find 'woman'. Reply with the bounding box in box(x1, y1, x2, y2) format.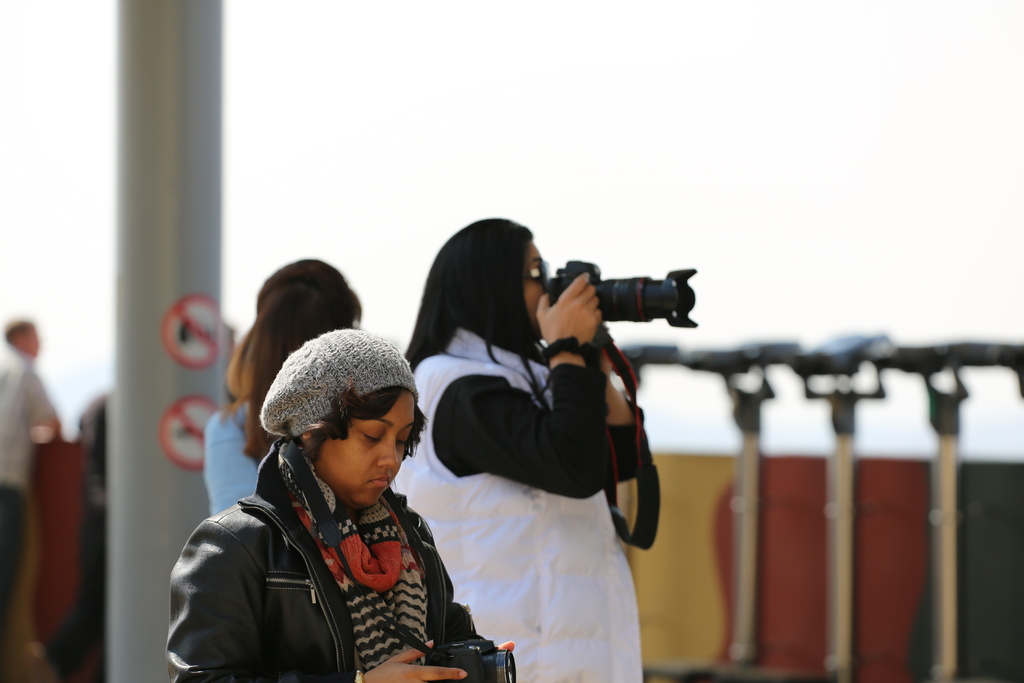
box(160, 333, 513, 682).
